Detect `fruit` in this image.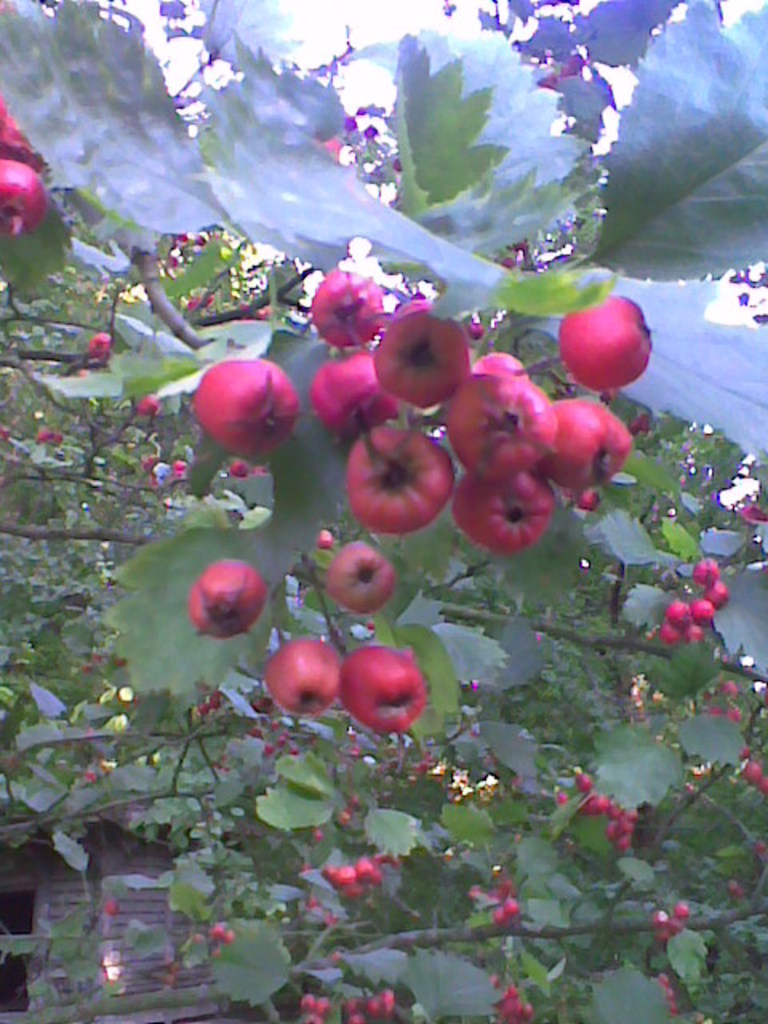
Detection: l=560, t=286, r=666, b=374.
